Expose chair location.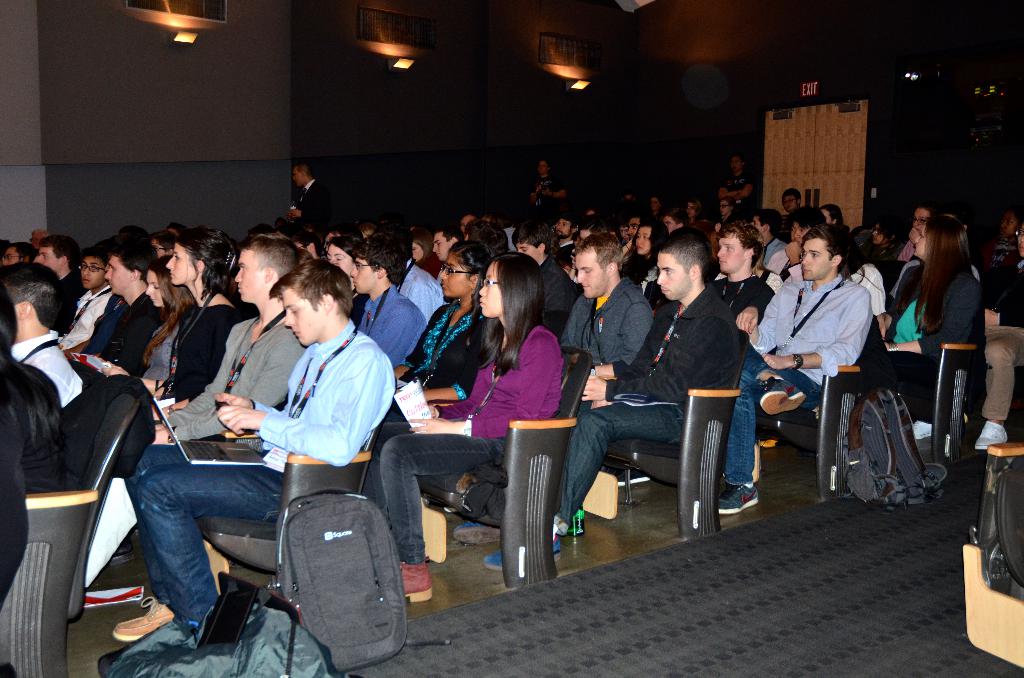
Exposed at region(610, 328, 751, 539).
